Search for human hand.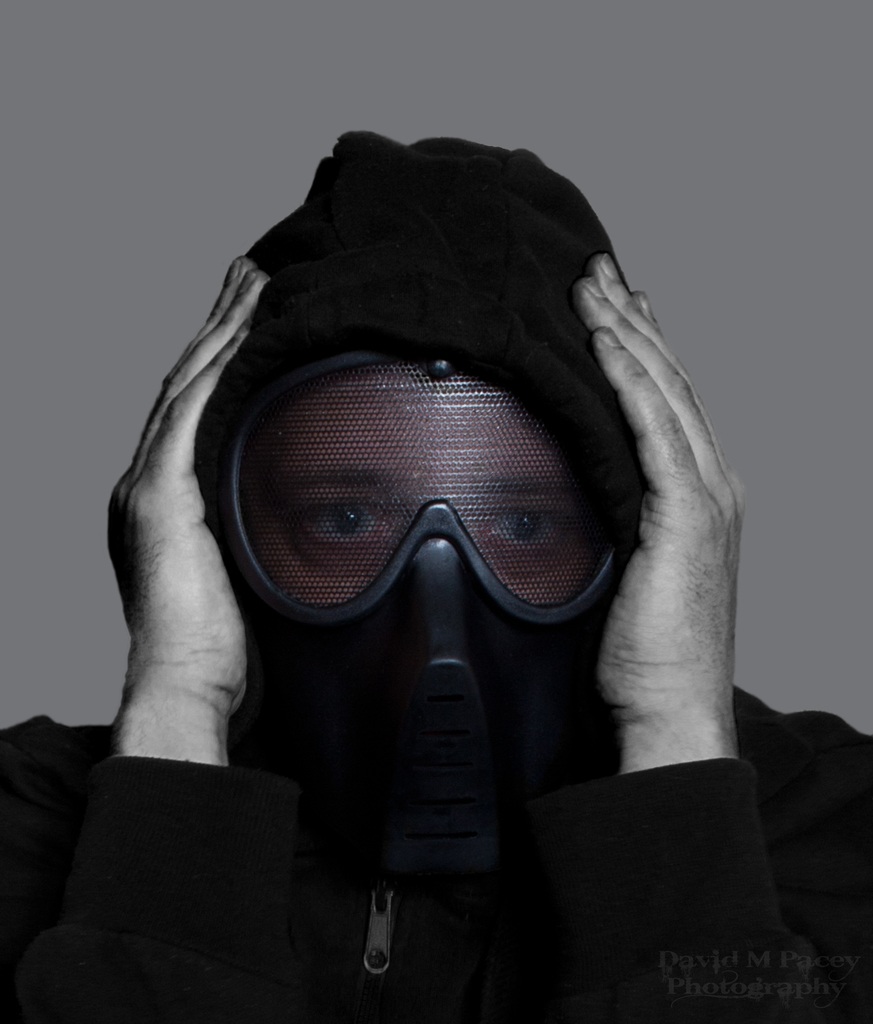
Found at <box>543,209,779,849</box>.
